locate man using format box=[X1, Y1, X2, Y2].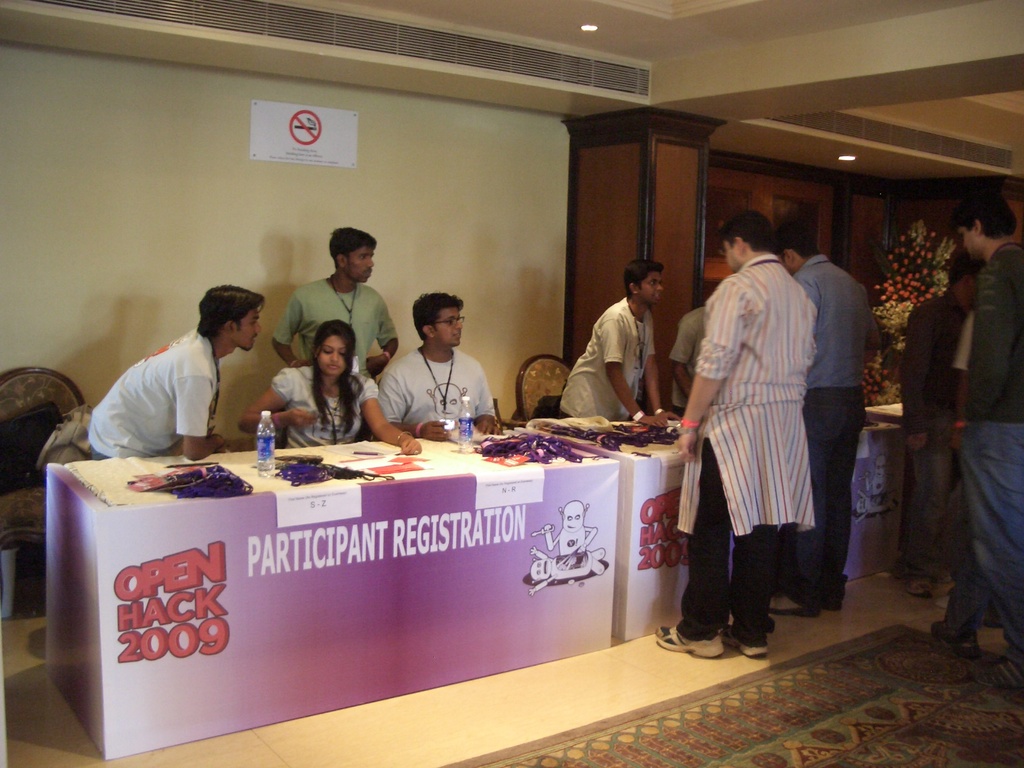
box=[263, 228, 403, 375].
